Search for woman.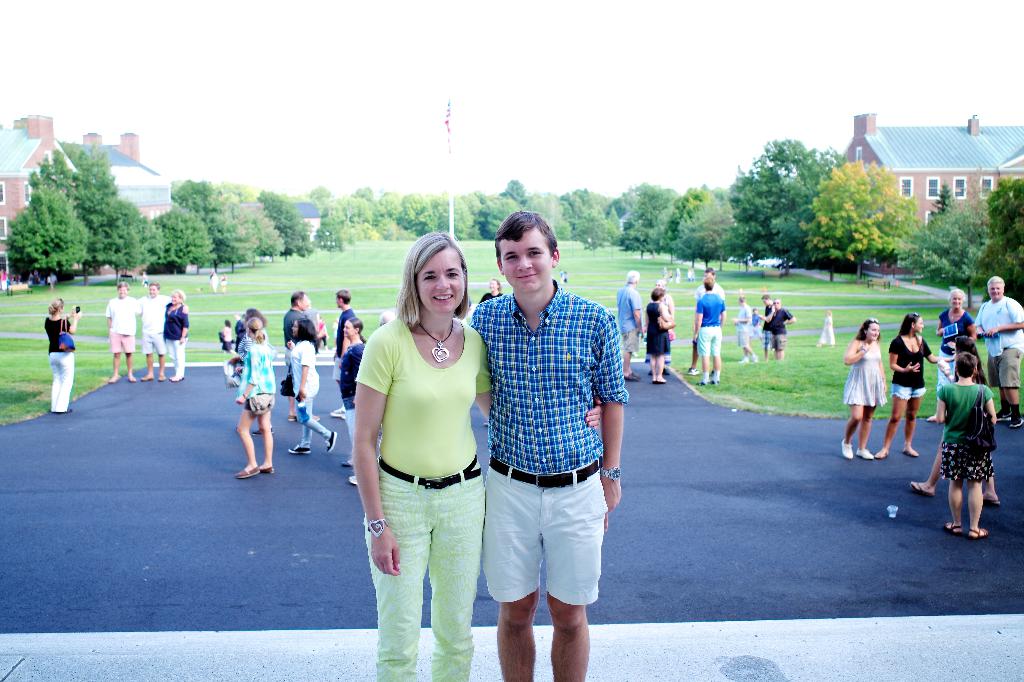
Found at region(879, 315, 947, 461).
